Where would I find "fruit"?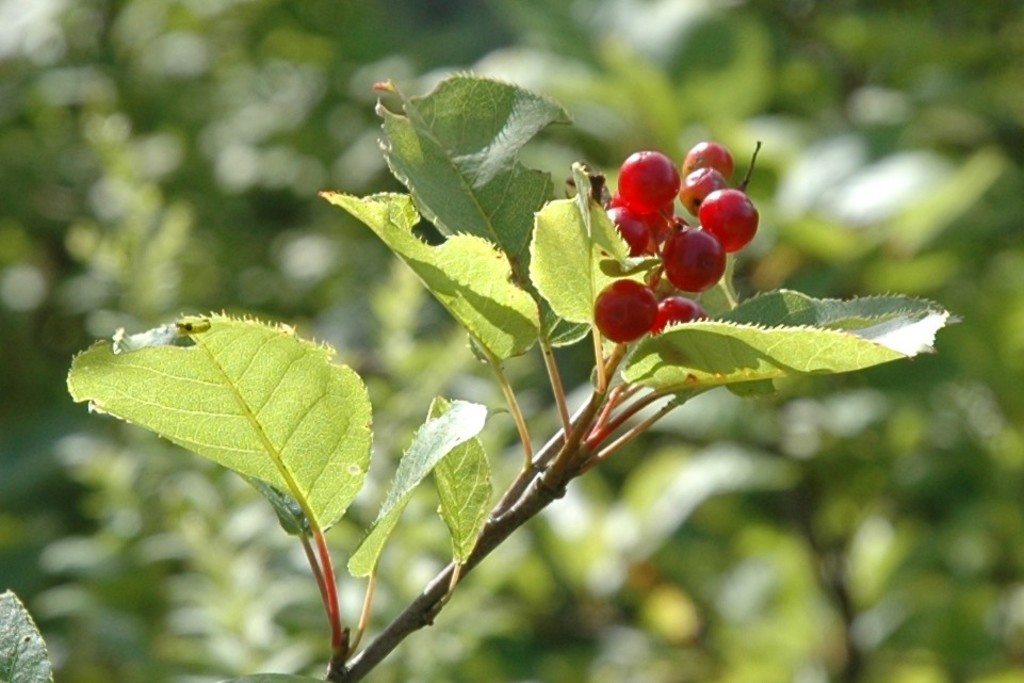
At rect(661, 209, 736, 300).
